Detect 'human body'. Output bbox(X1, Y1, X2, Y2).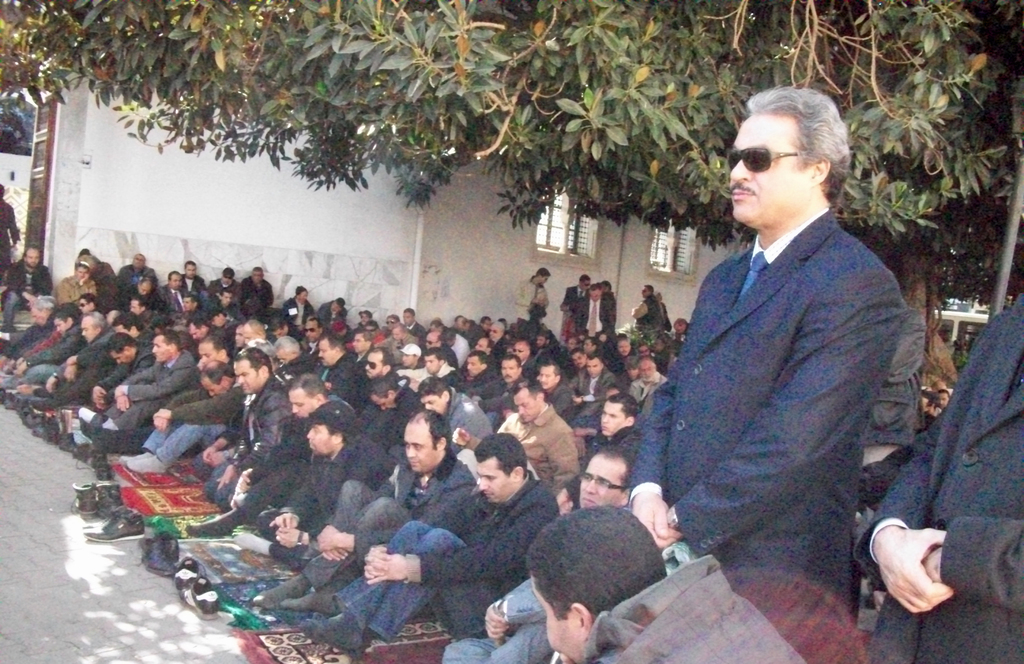
bbox(527, 502, 811, 663).
